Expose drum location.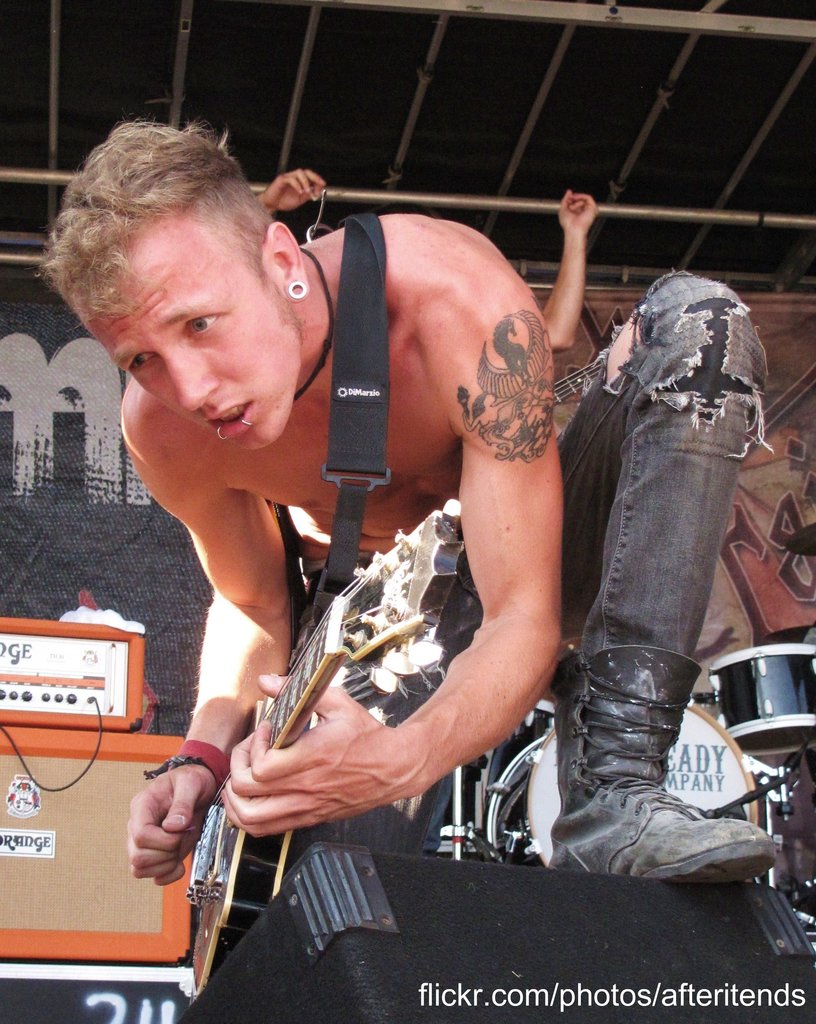
Exposed at x1=433 y1=706 x2=558 y2=855.
